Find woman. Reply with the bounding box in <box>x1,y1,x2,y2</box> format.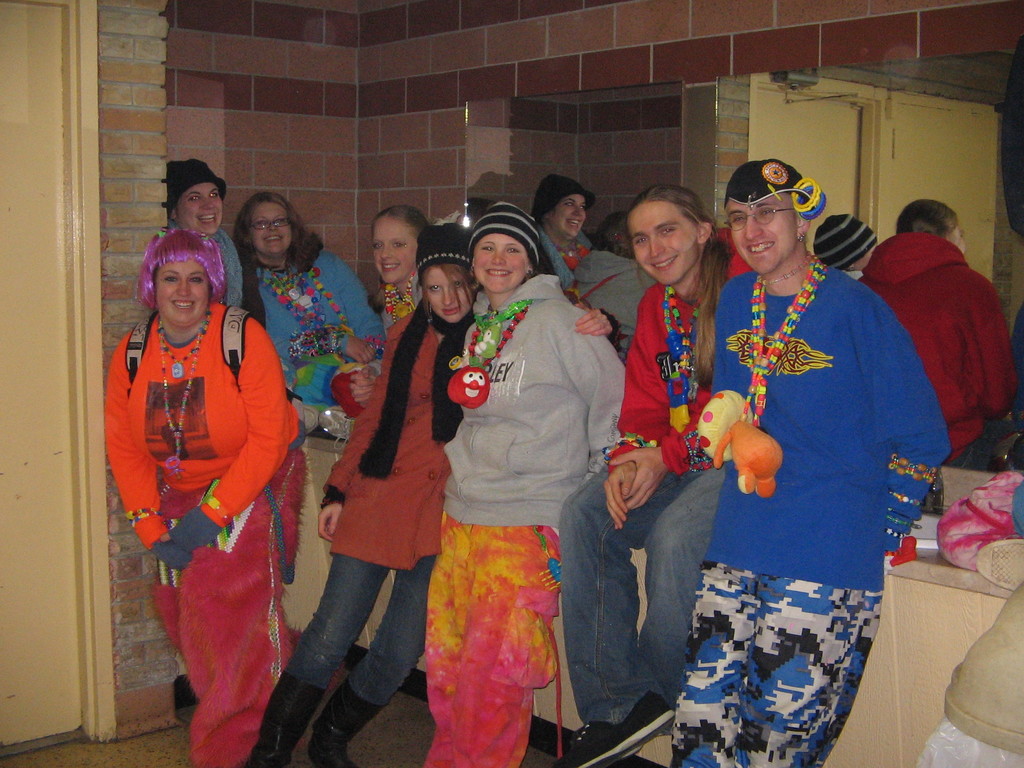
<box>166,157,266,330</box>.
